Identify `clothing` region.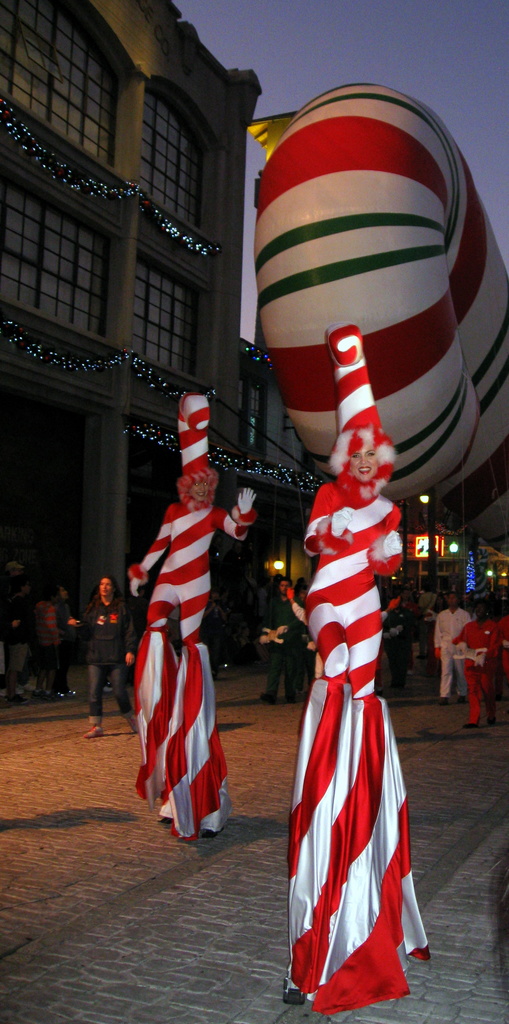
Region: BBox(259, 591, 299, 687).
